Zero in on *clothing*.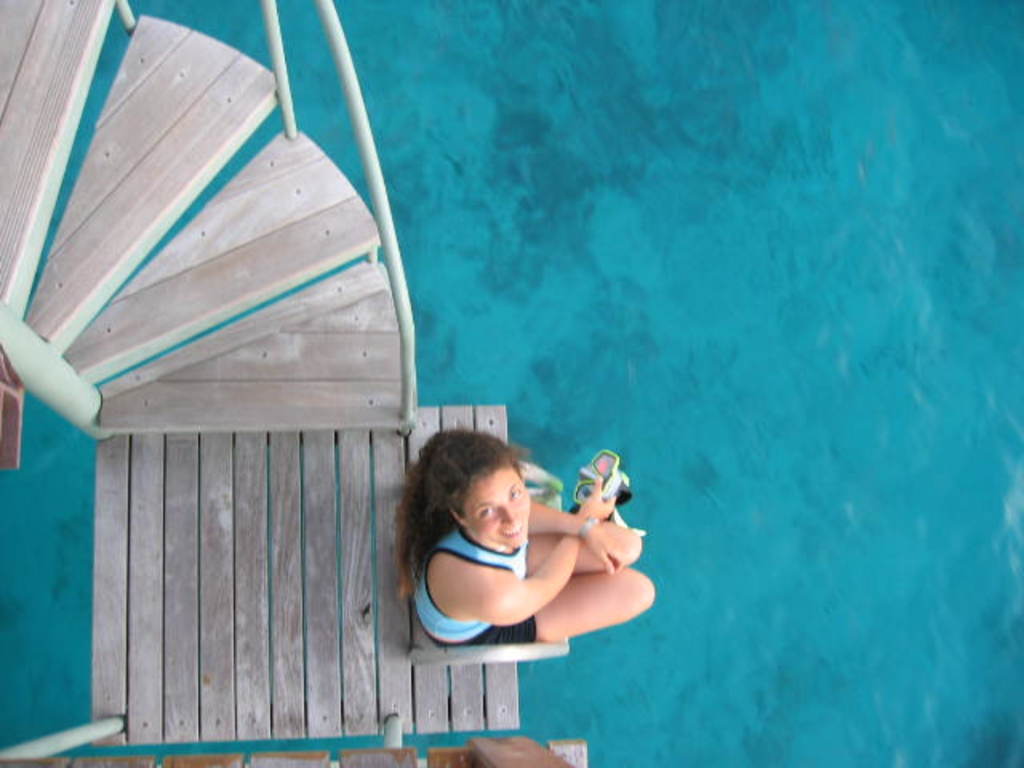
Zeroed in: region(414, 526, 534, 648).
